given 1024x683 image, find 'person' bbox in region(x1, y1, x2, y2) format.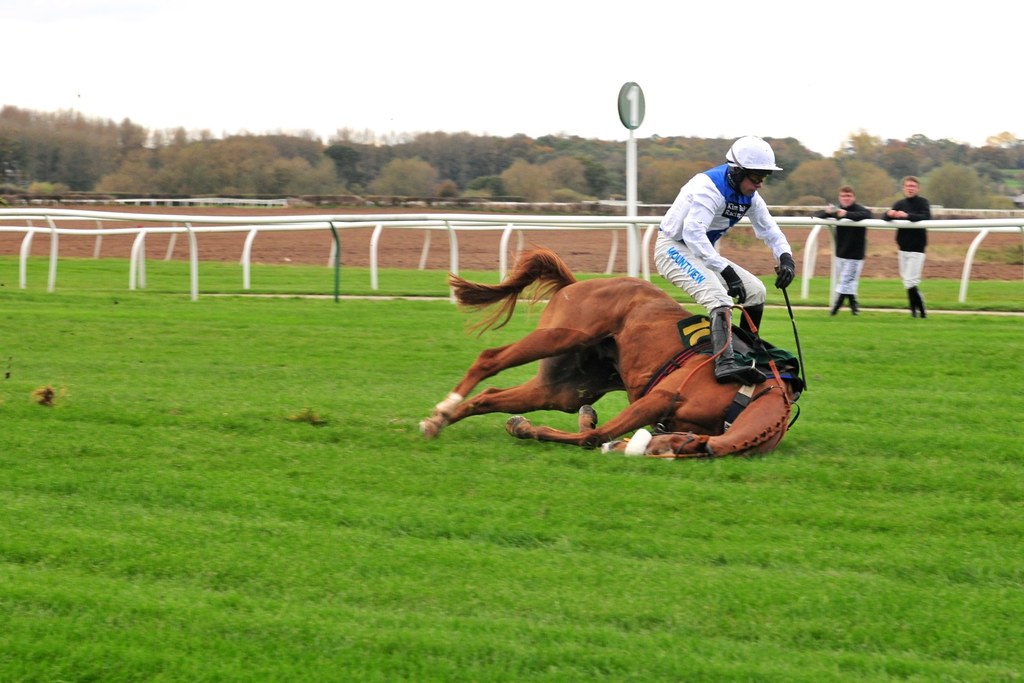
region(881, 177, 930, 320).
